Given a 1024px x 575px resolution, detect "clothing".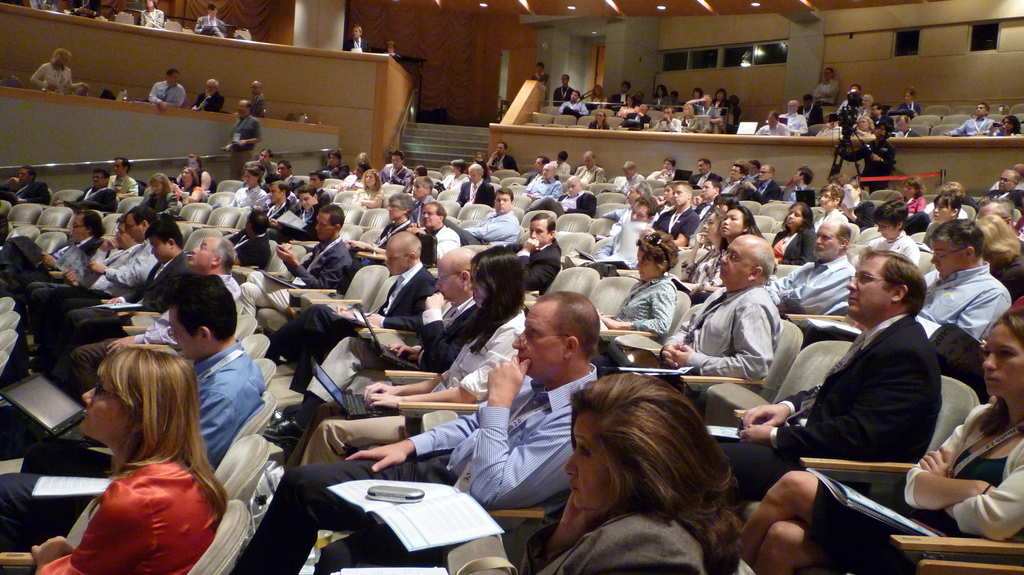
bbox=(597, 285, 777, 381).
